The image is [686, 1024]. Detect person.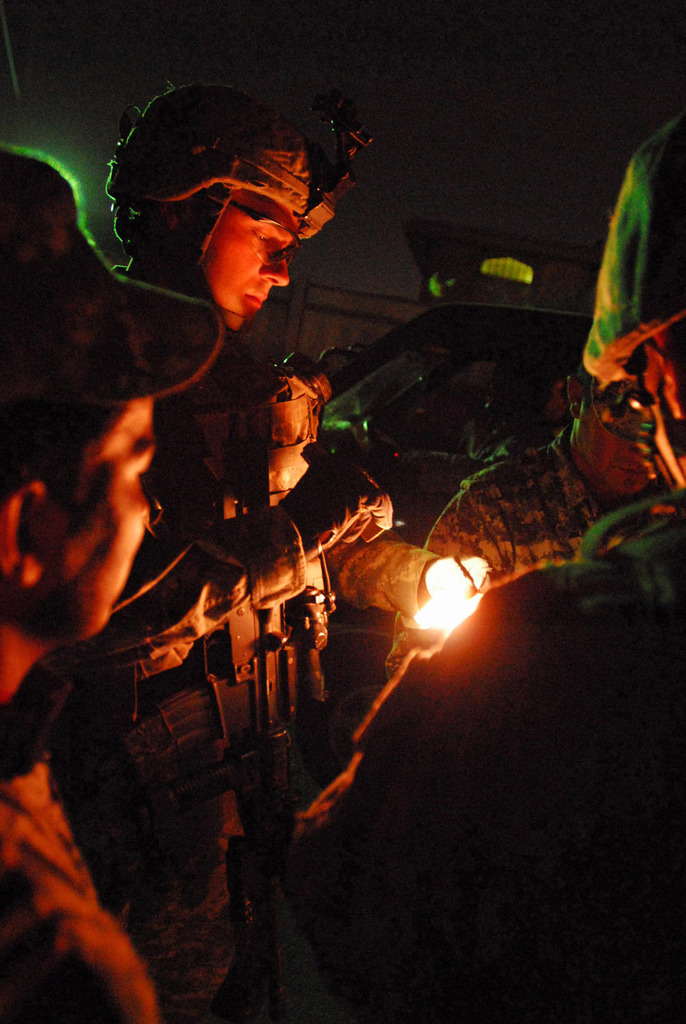
Detection: [x1=0, y1=137, x2=220, y2=1023].
